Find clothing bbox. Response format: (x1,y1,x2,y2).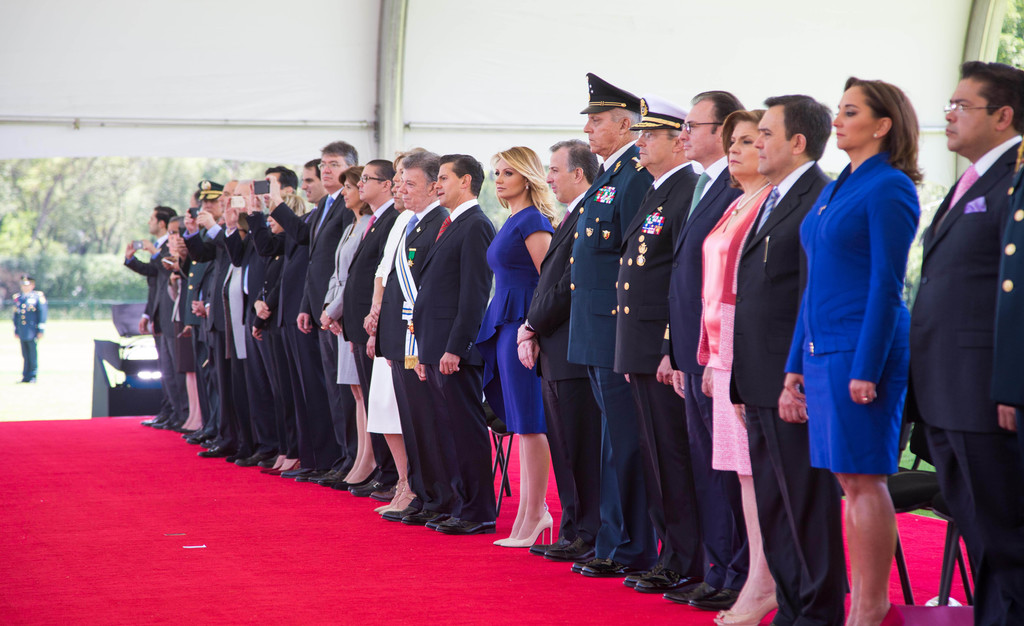
(909,128,1019,625).
